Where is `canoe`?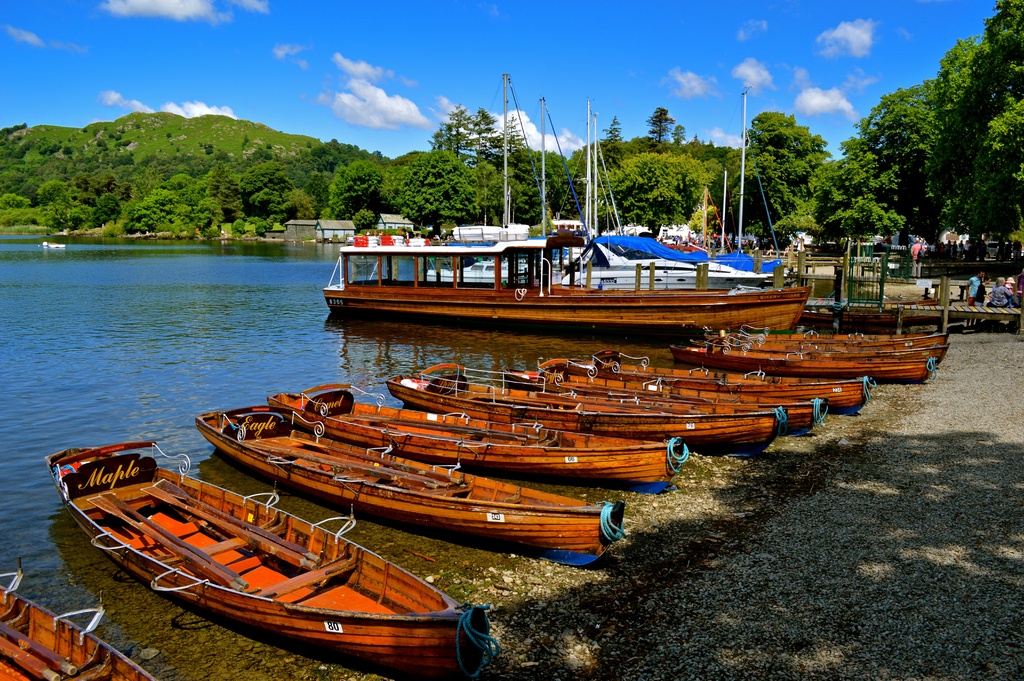
<region>54, 450, 436, 666</region>.
